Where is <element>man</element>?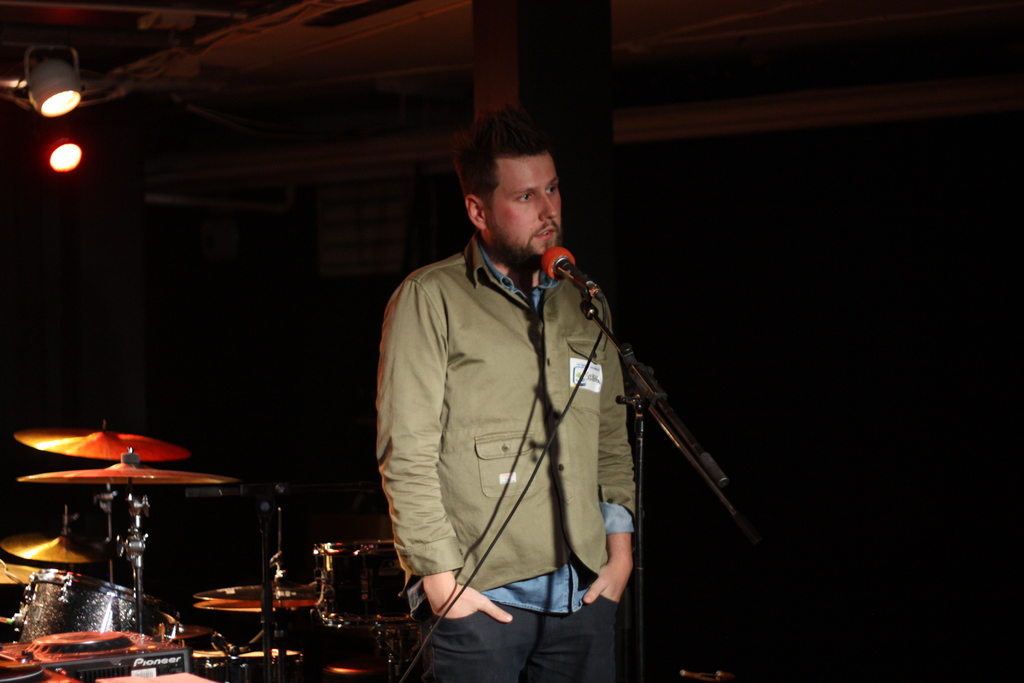
[left=365, top=106, right=678, bottom=680].
